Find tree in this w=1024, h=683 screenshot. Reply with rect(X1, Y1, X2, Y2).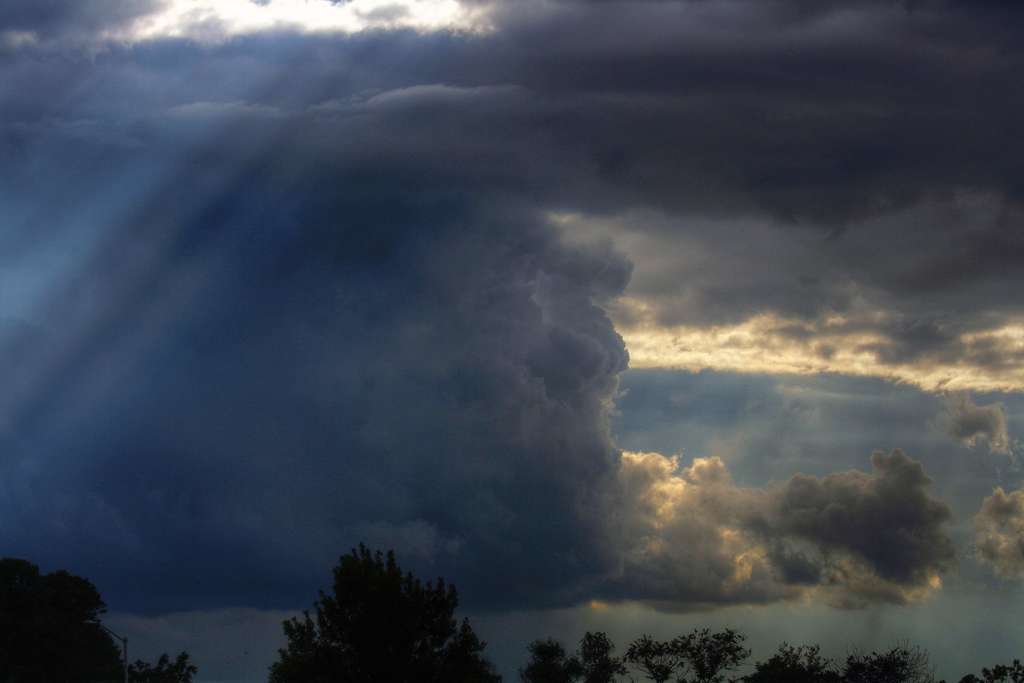
rect(760, 633, 833, 678).
